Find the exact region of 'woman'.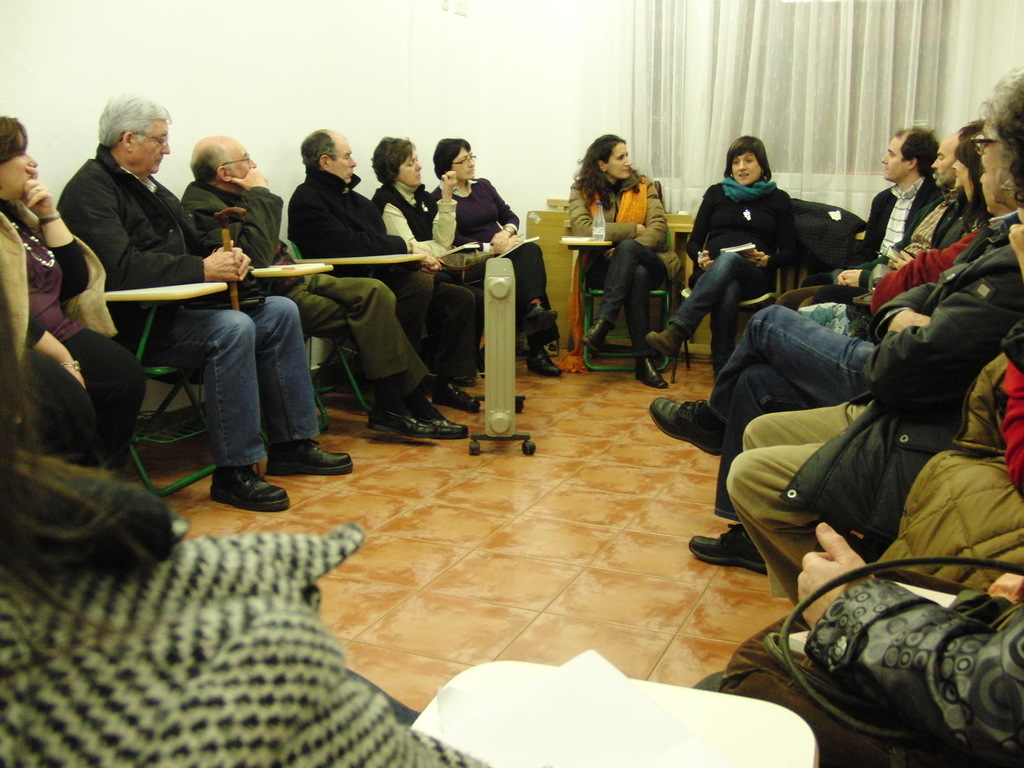
Exact region: 703 159 1023 767.
